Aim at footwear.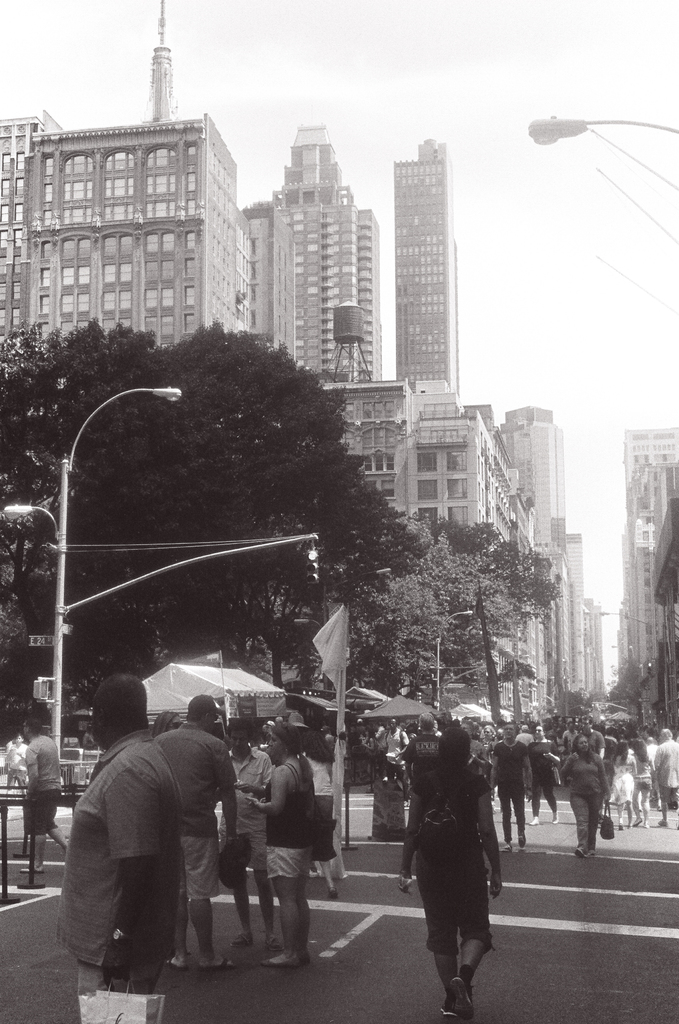
Aimed at bbox(259, 960, 303, 974).
